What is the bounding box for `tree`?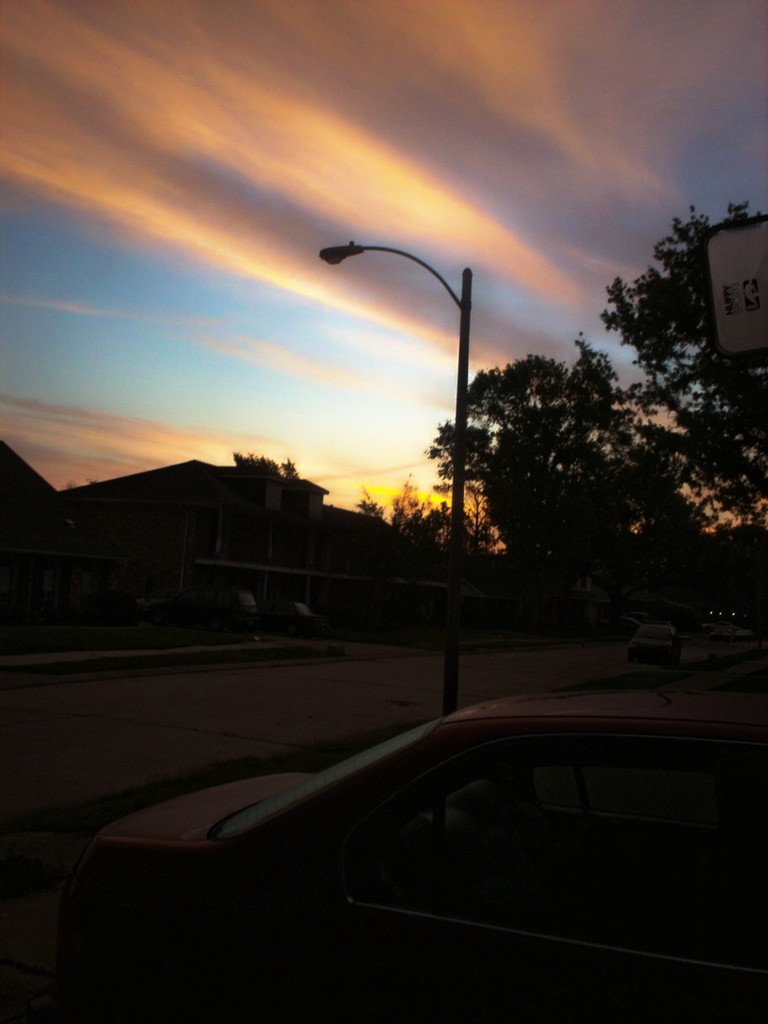
locate(604, 198, 767, 616).
